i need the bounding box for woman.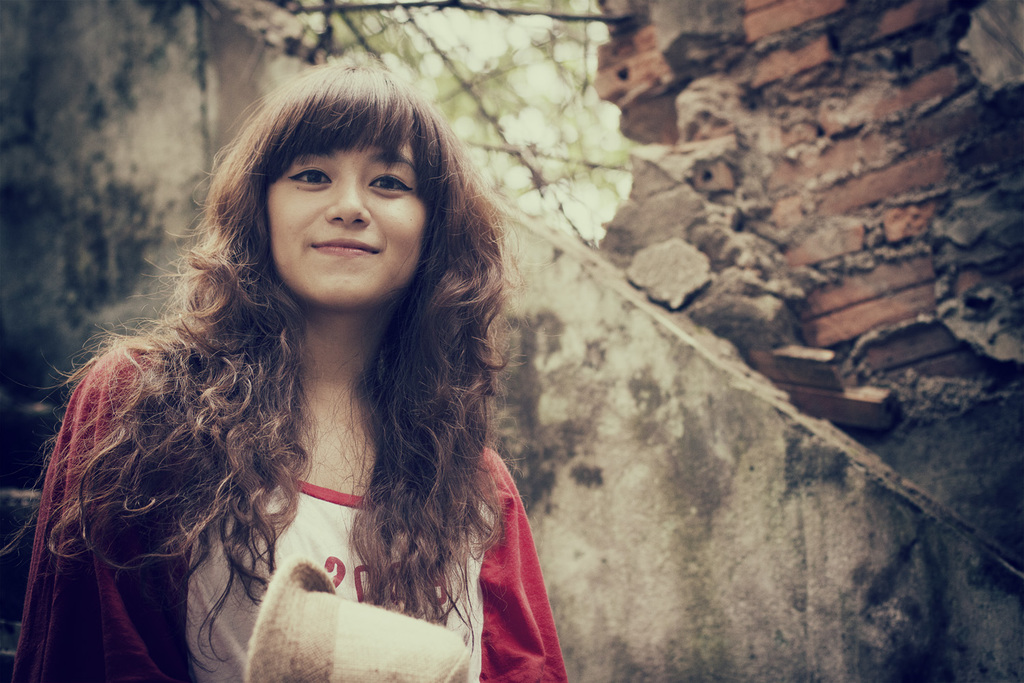
Here it is: {"left": 8, "top": 44, "right": 561, "bottom": 669}.
